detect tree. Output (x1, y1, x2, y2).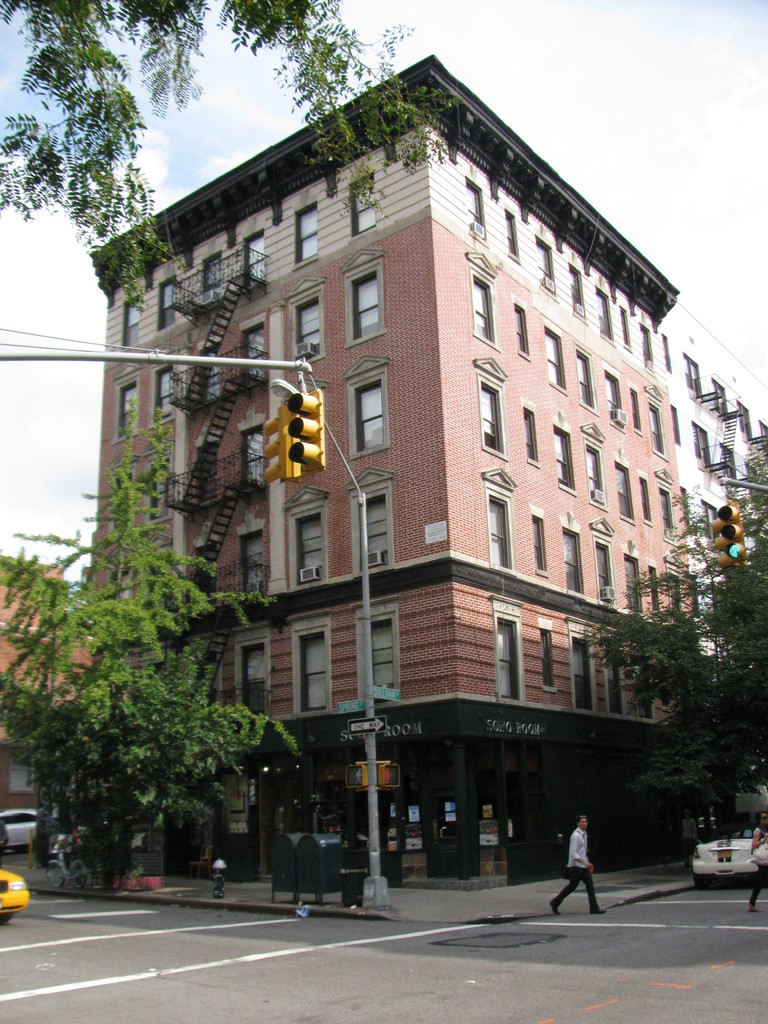
(0, 413, 303, 889).
